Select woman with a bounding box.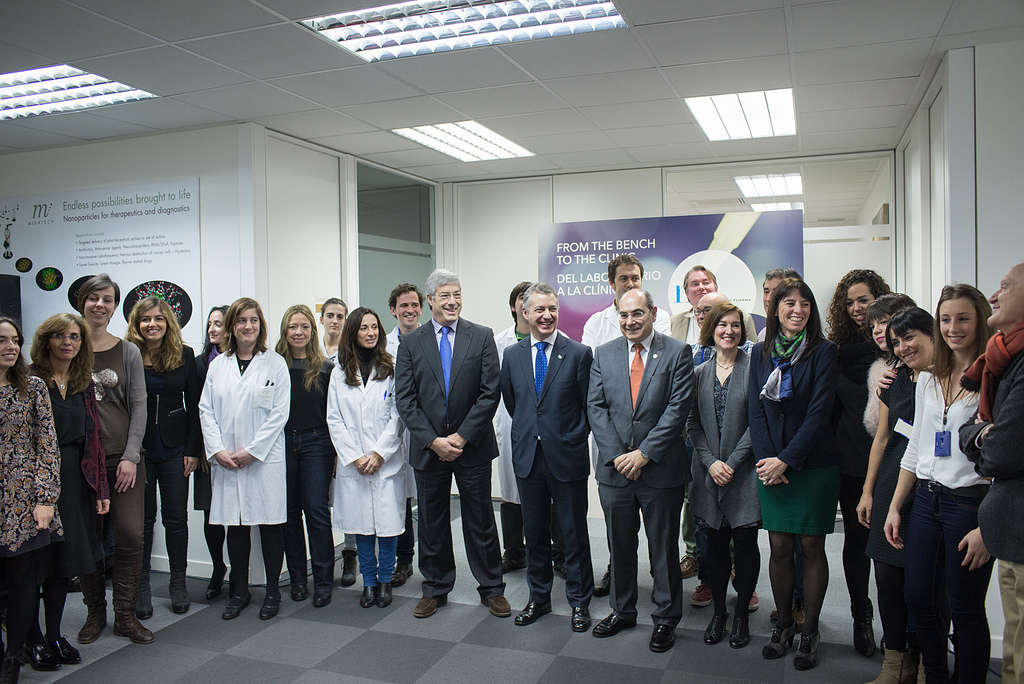
855, 305, 938, 683.
